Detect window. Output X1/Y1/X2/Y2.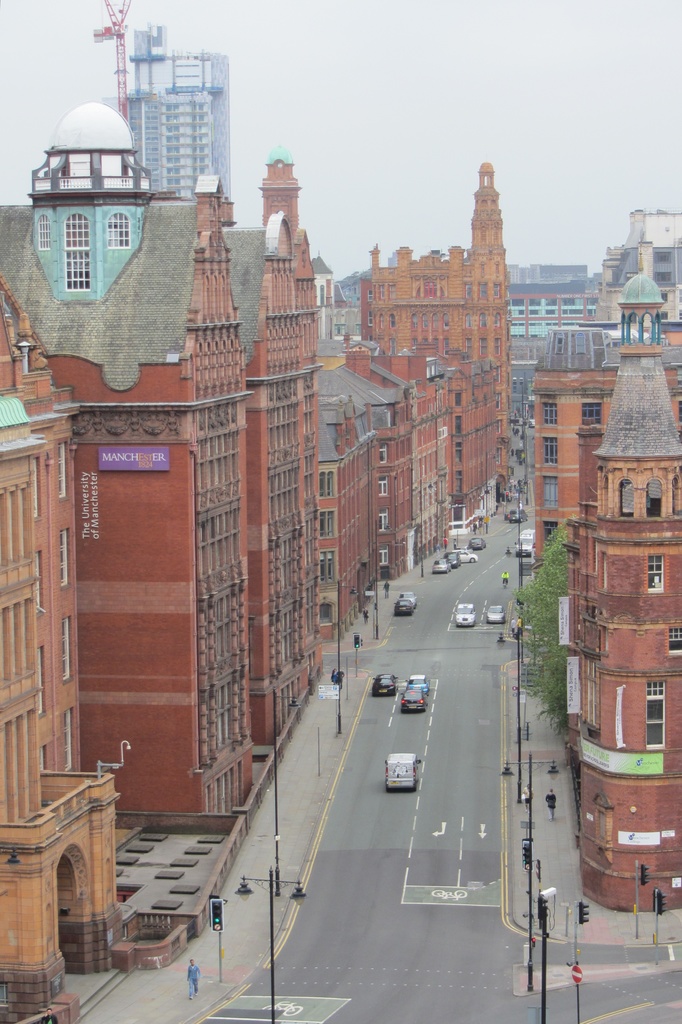
651/490/671/535.
